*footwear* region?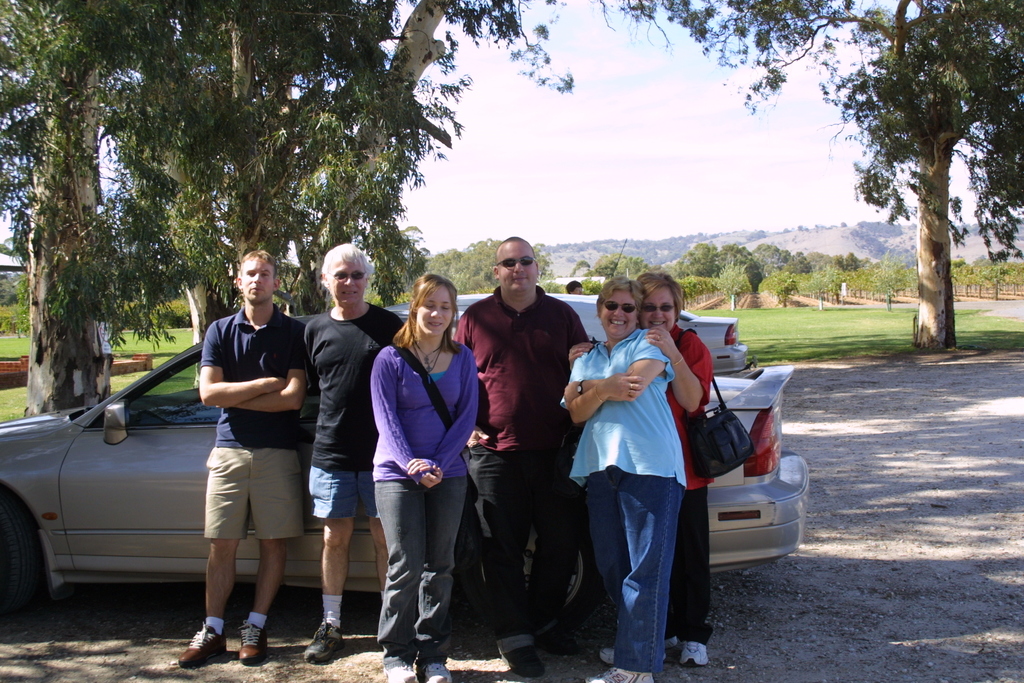
303:619:342:661
